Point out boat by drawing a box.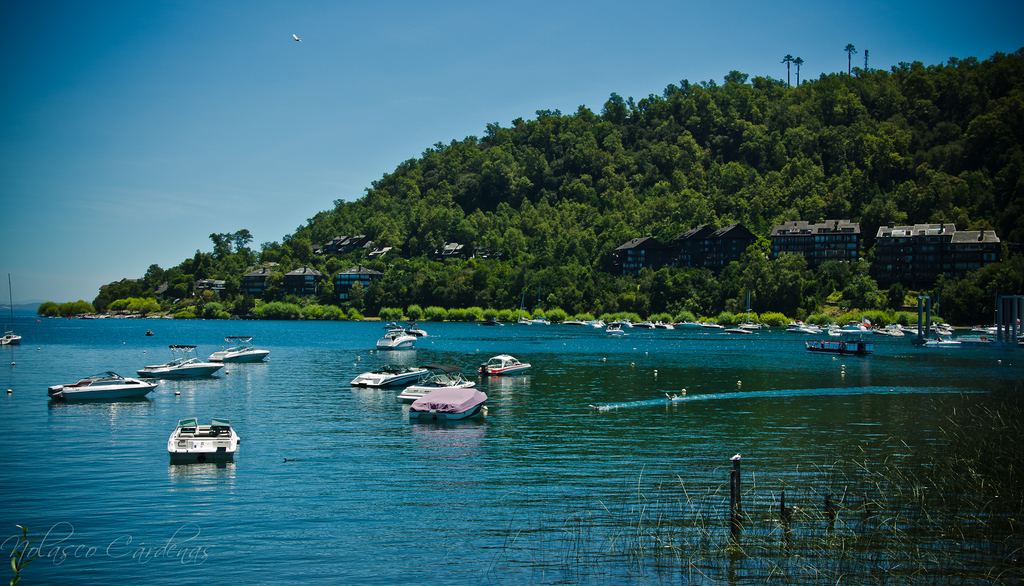
(x1=924, y1=321, x2=948, y2=336).
